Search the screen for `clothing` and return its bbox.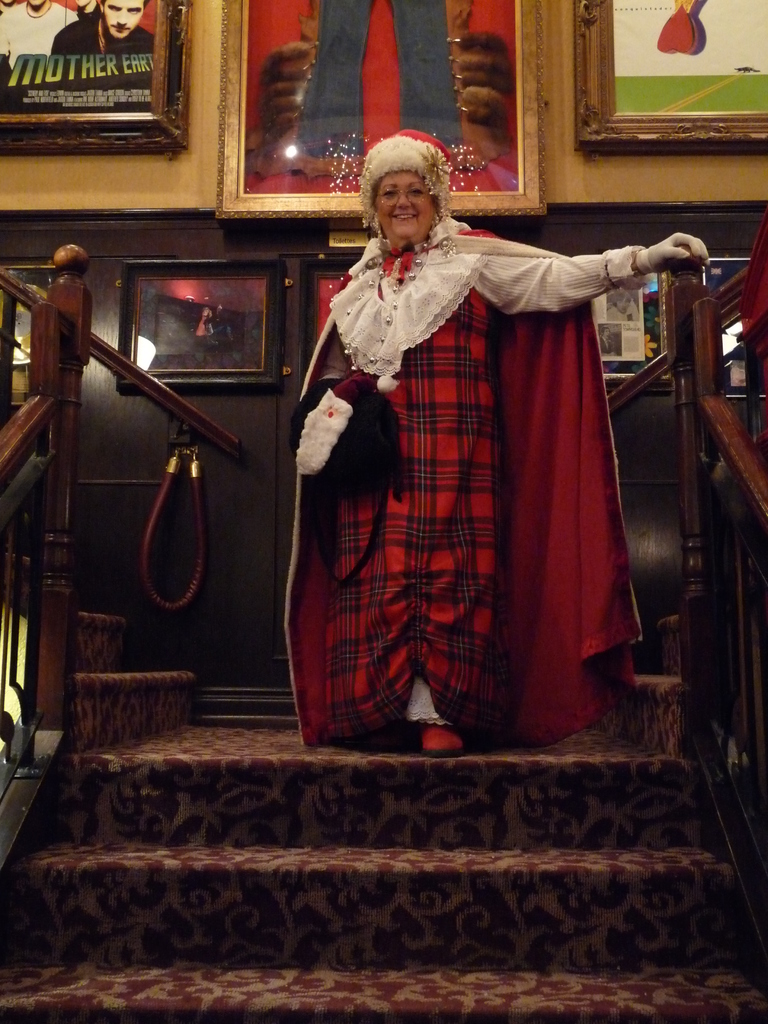
Found: 56, 27, 156, 92.
